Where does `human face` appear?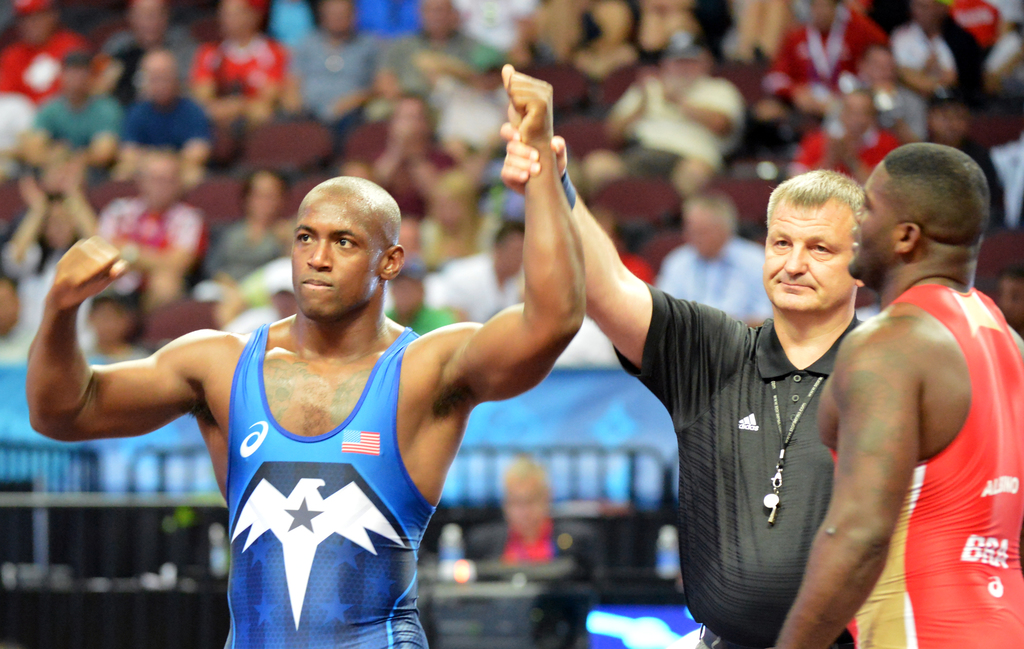
Appears at <region>849, 160, 890, 281</region>.
